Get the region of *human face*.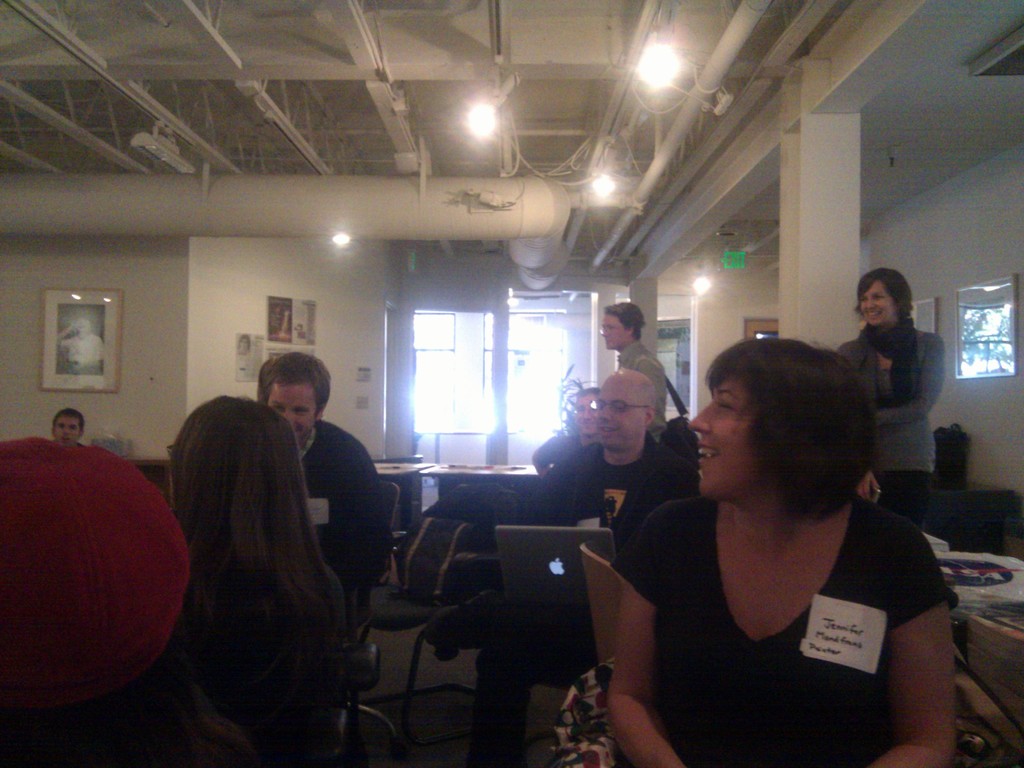
[598, 315, 628, 351].
